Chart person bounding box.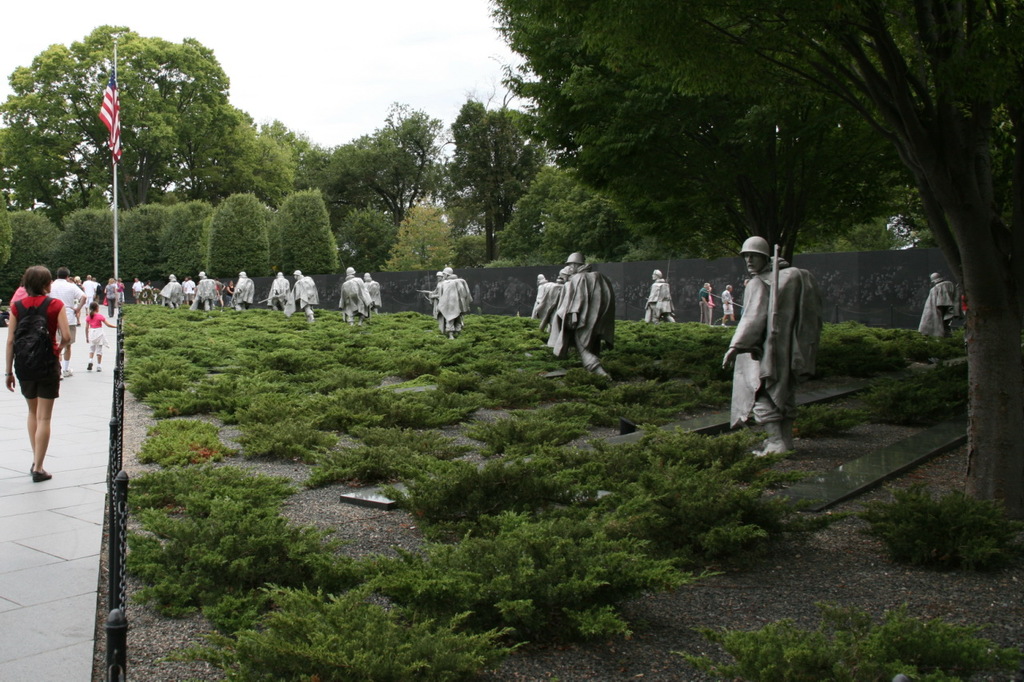
Charted: box=[130, 276, 142, 303].
